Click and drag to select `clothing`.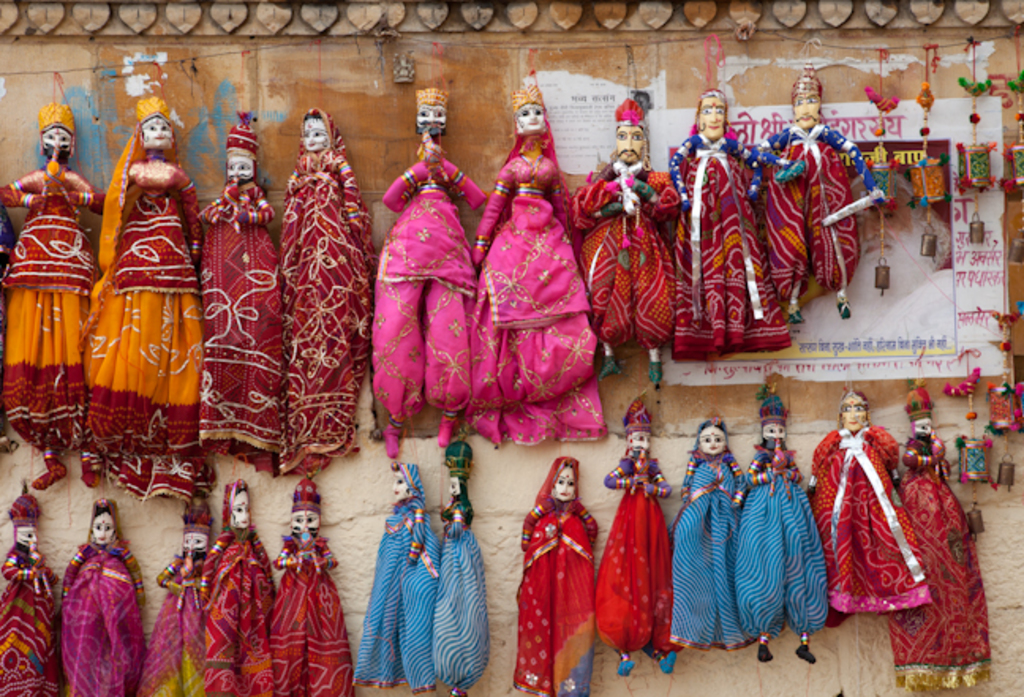
Selection: <box>747,112,860,307</box>.
